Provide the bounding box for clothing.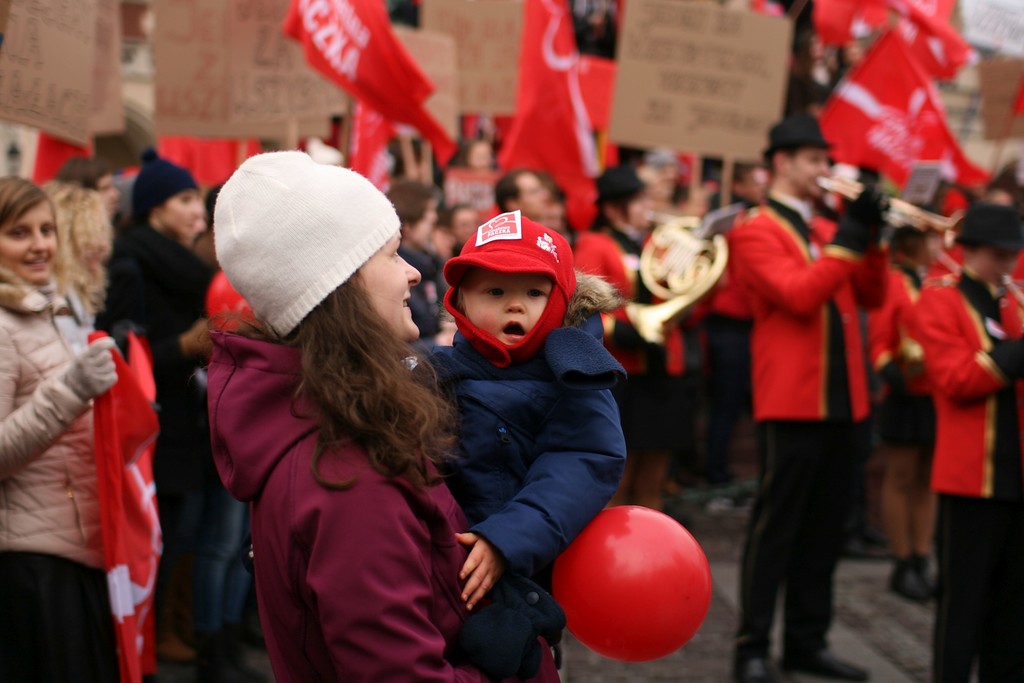
locate(906, 261, 1023, 682).
